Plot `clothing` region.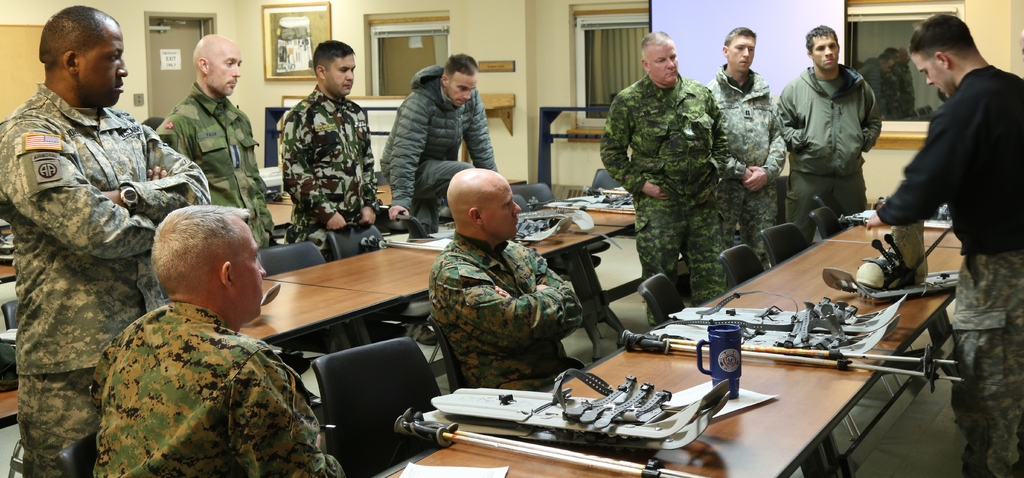
Plotted at [278, 81, 398, 234].
